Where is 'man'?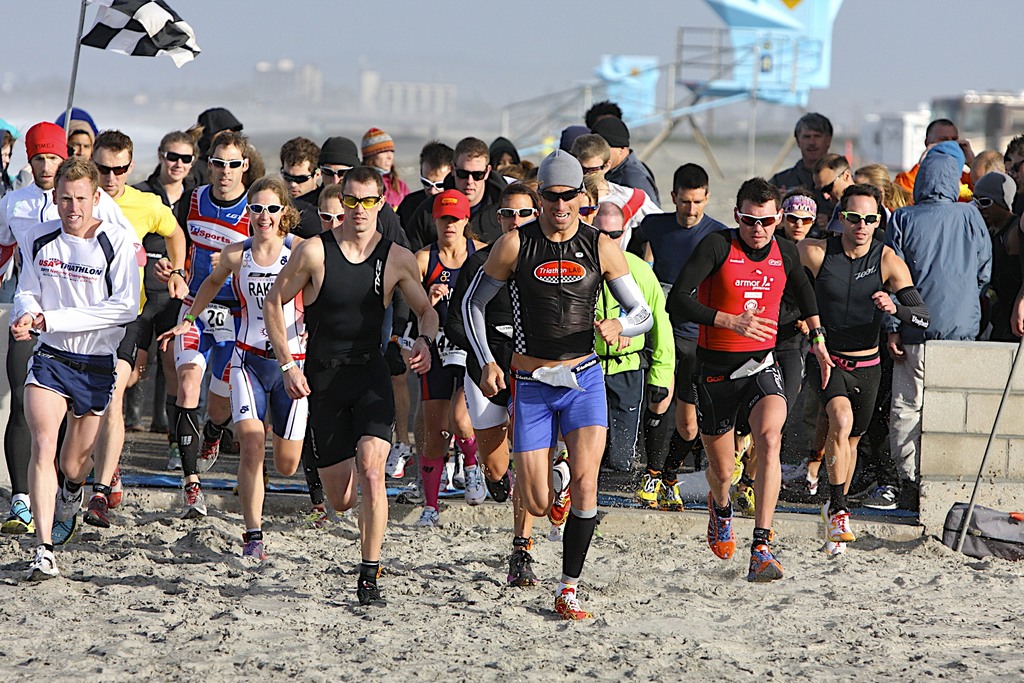
(285, 135, 409, 372).
